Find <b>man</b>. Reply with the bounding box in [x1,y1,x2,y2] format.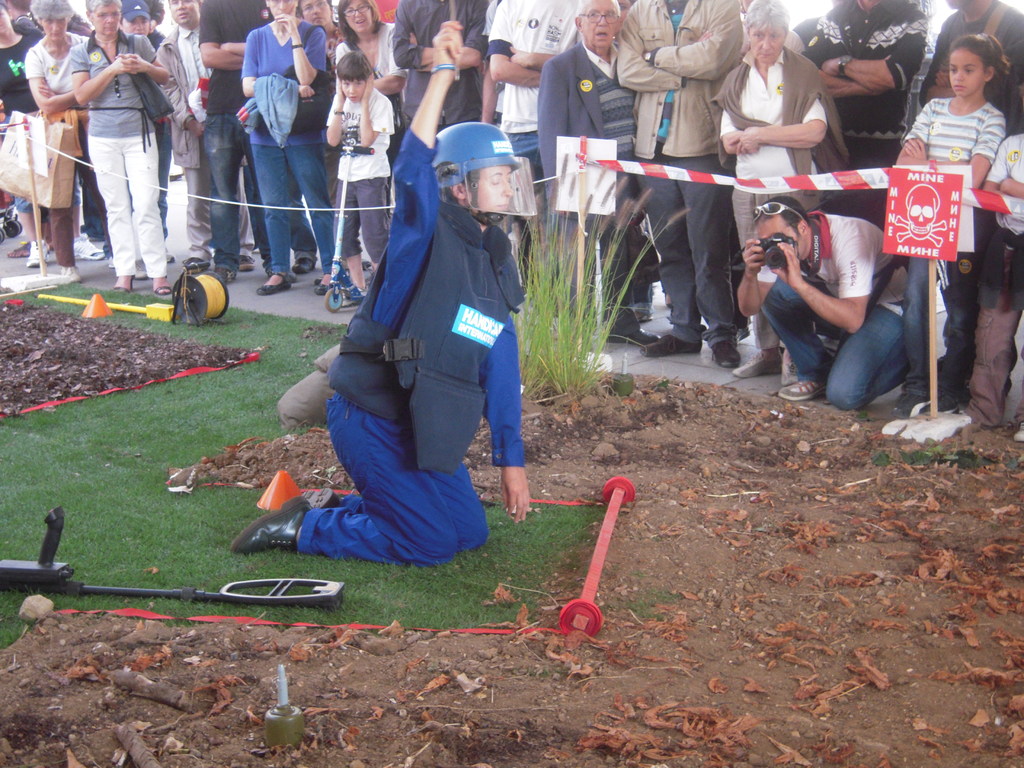
[735,150,900,408].
